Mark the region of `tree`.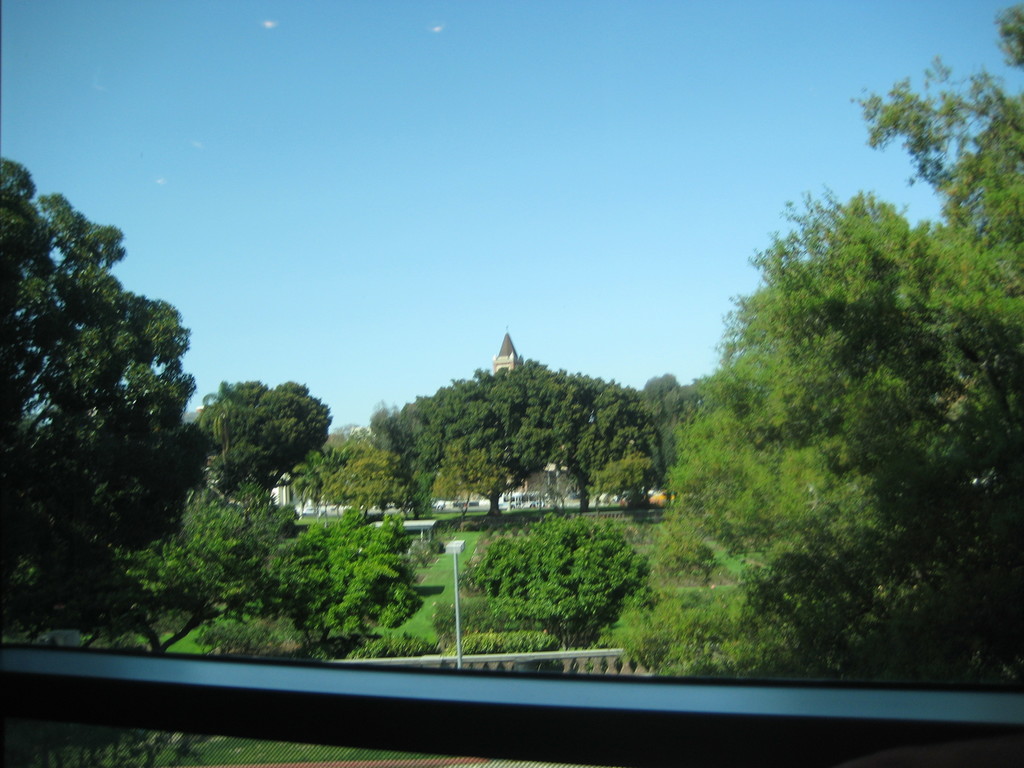
Region: (268,487,436,649).
